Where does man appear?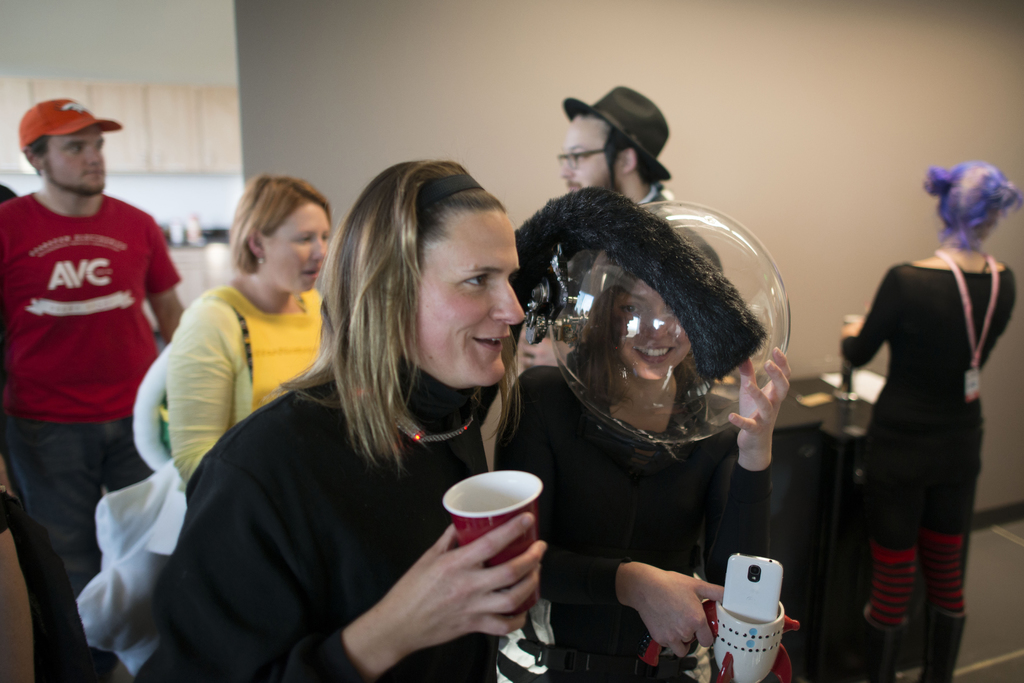
Appears at <bbox>552, 79, 729, 311</bbox>.
